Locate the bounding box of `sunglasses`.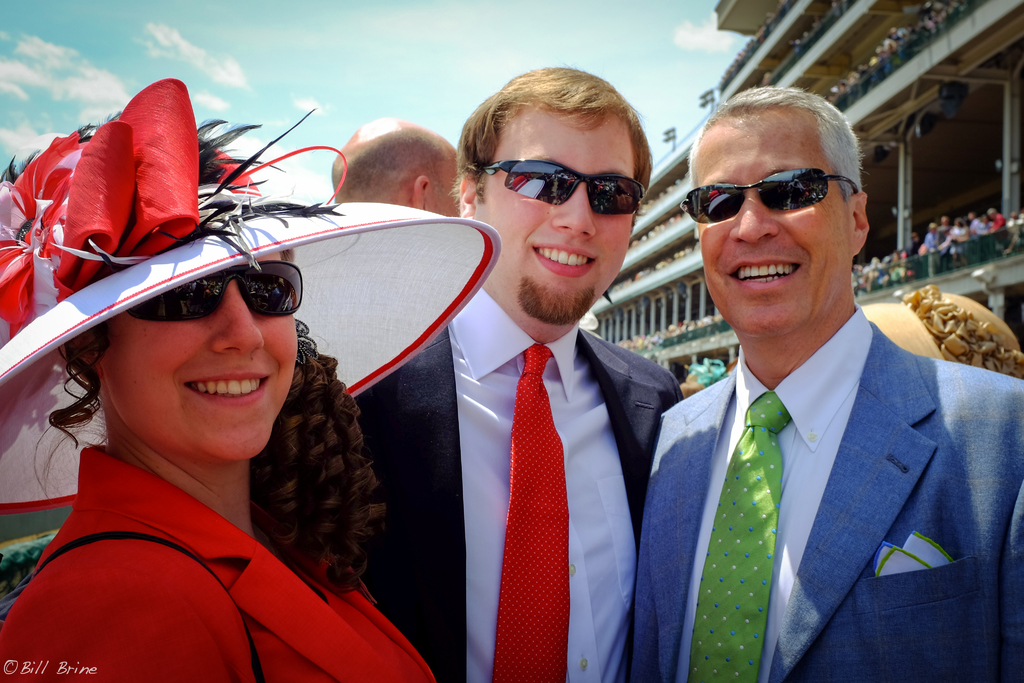
Bounding box: x1=679 y1=167 x2=861 y2=226.
